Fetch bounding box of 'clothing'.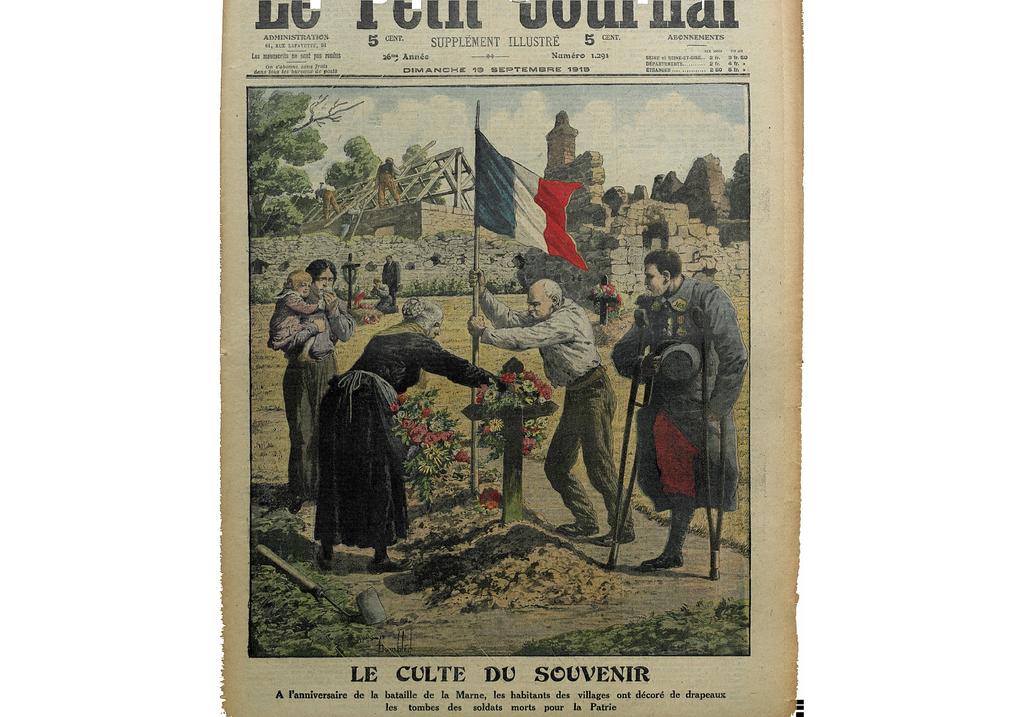
Bbox: (479, 286, 639, 531).
